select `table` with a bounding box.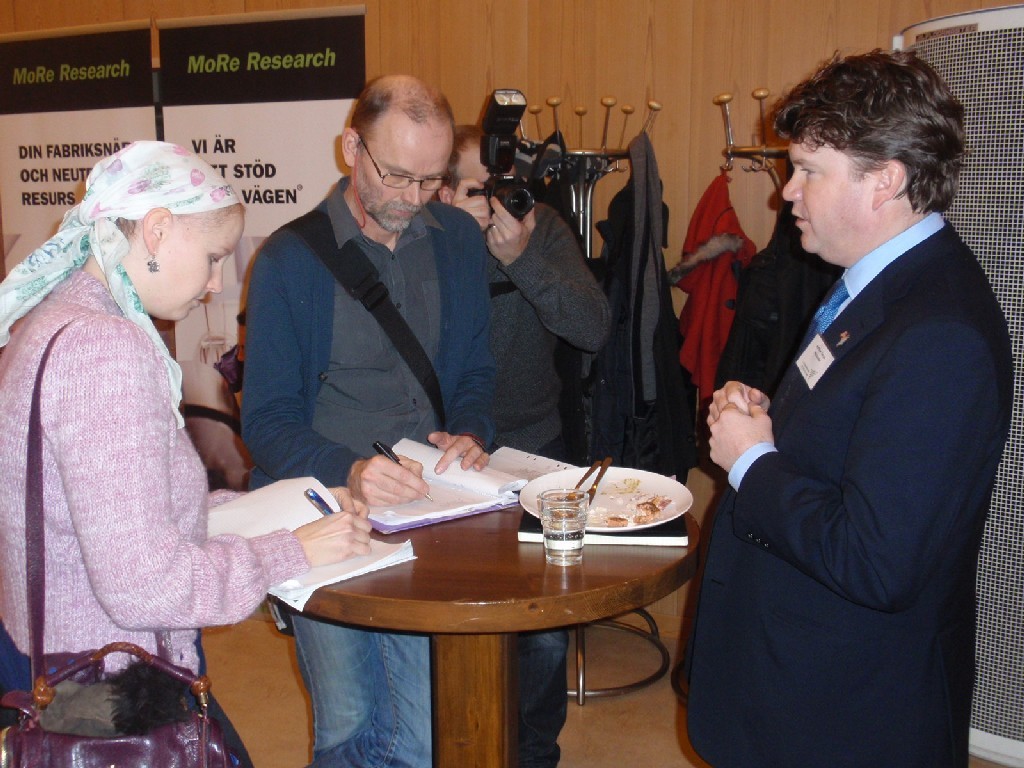
(262,459,711,759).
